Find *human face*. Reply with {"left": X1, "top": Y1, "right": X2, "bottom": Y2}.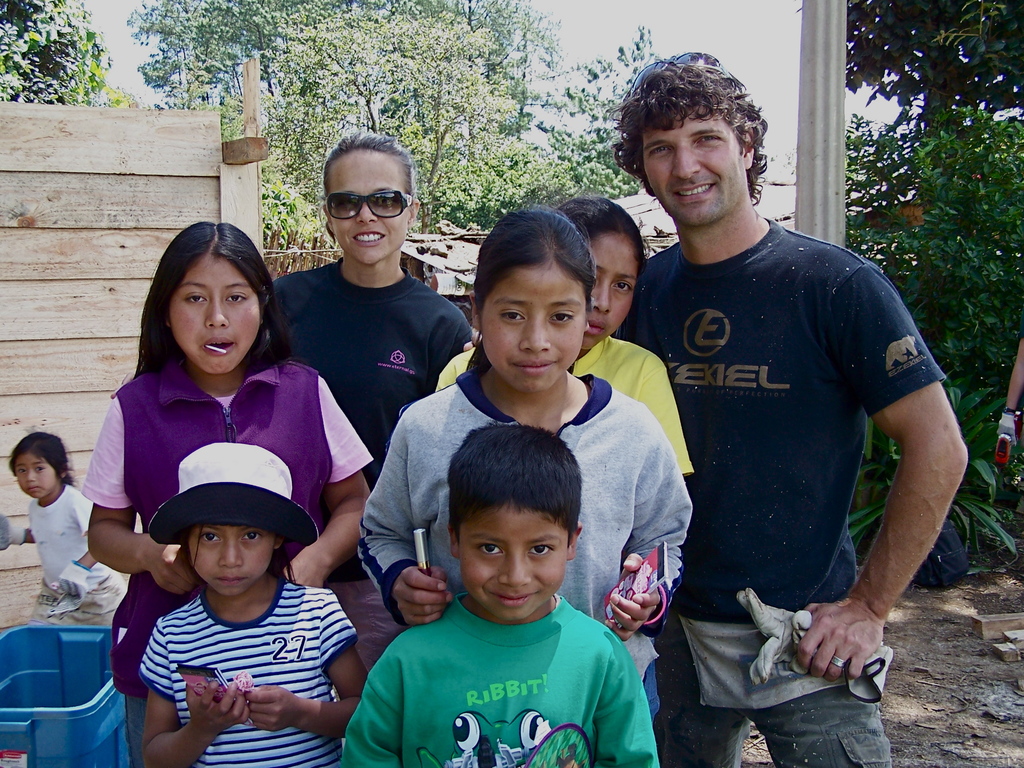
{"left": 11, "top": 452, "right": 54, "bottom": 499}.
